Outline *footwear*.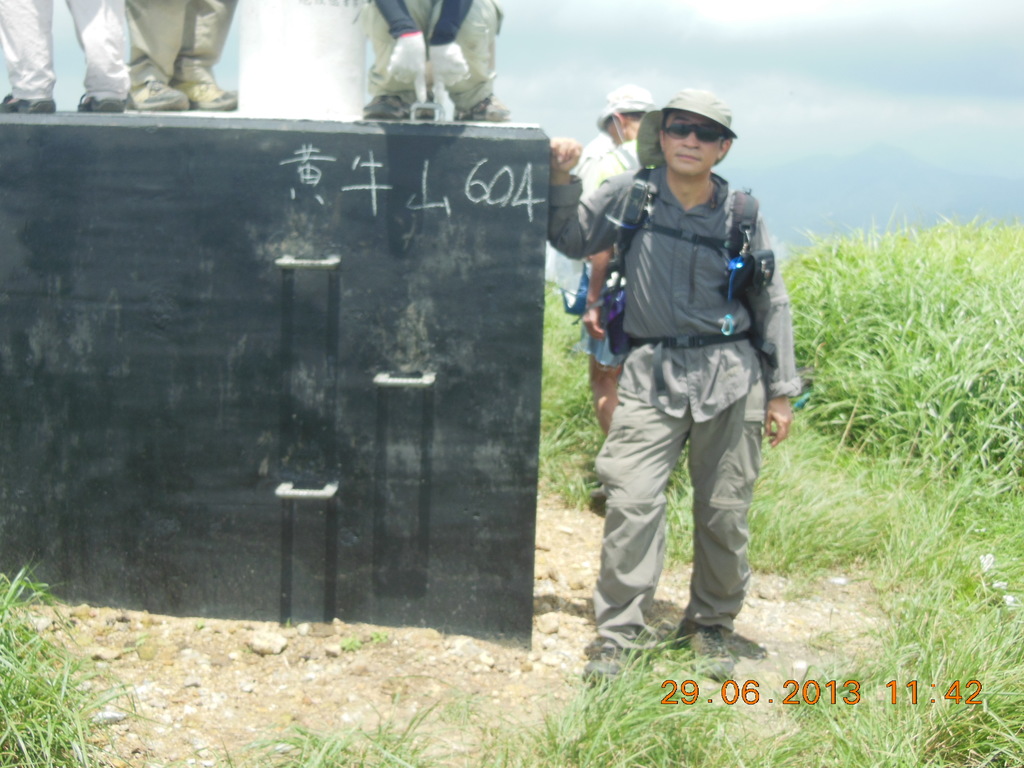
Outline: <region>581, 631, 652, 685</region>.
